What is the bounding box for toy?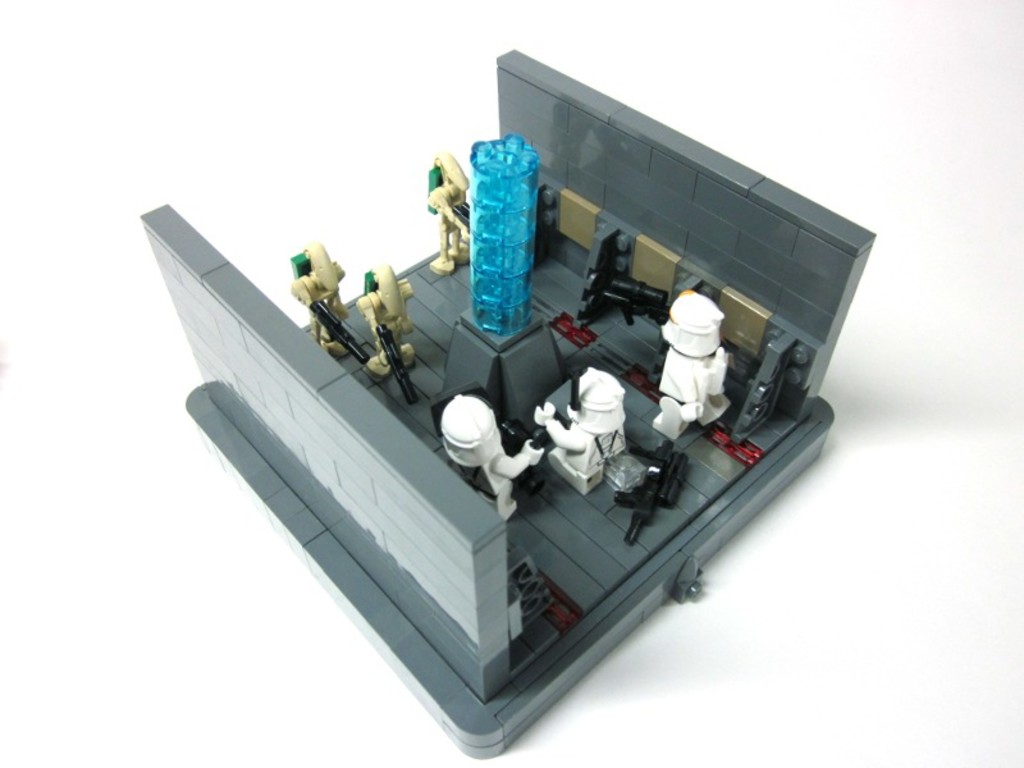
select_region(648, 291, 726, 433).
